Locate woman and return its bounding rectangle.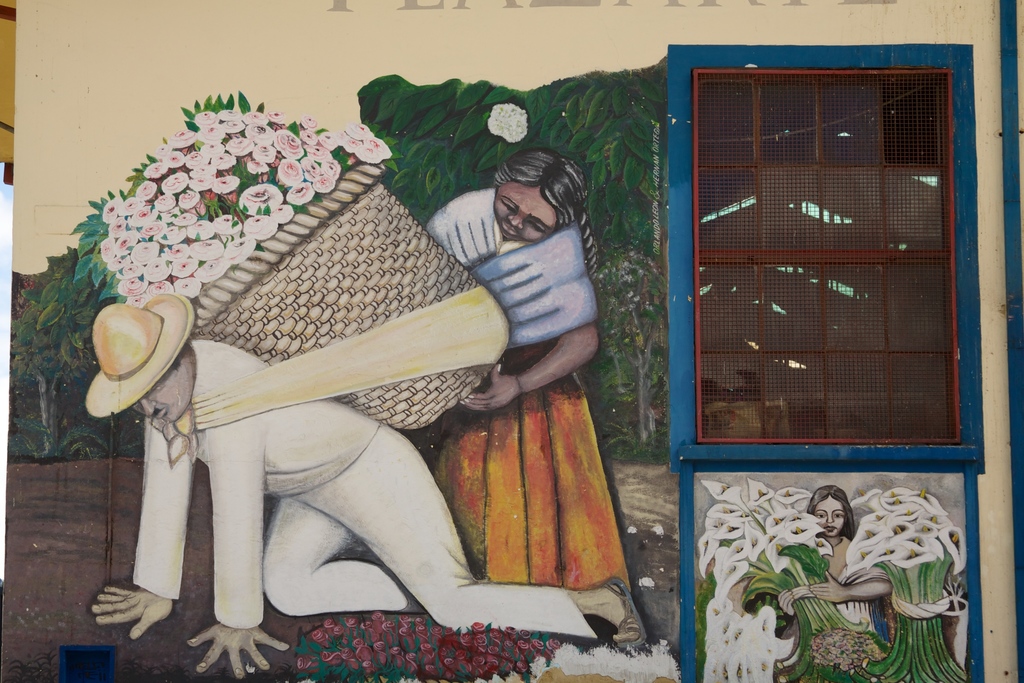
pyautogui.locateOnScreen(783, 487, 890, 672).
